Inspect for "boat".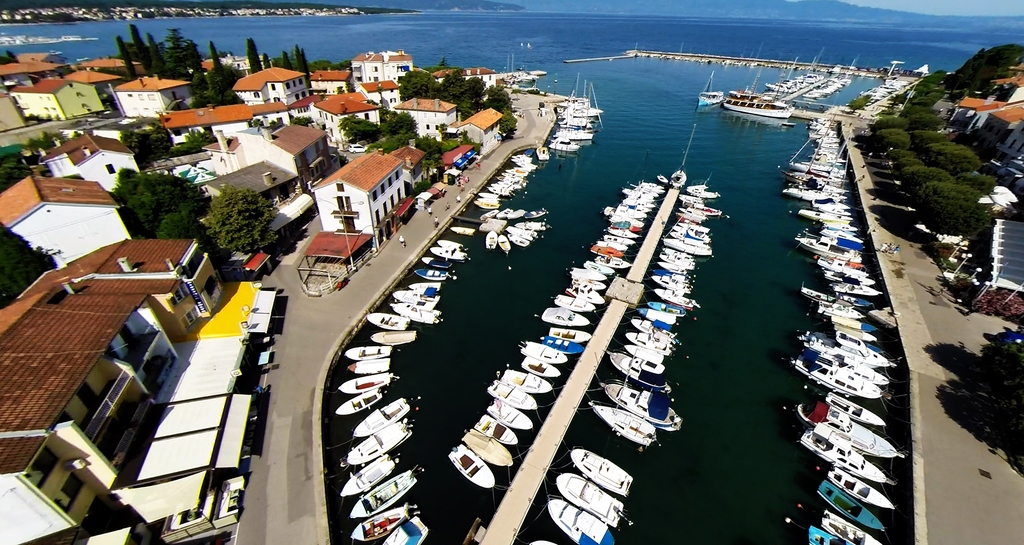
Inspection: crop(395, 301, 436, 324).
